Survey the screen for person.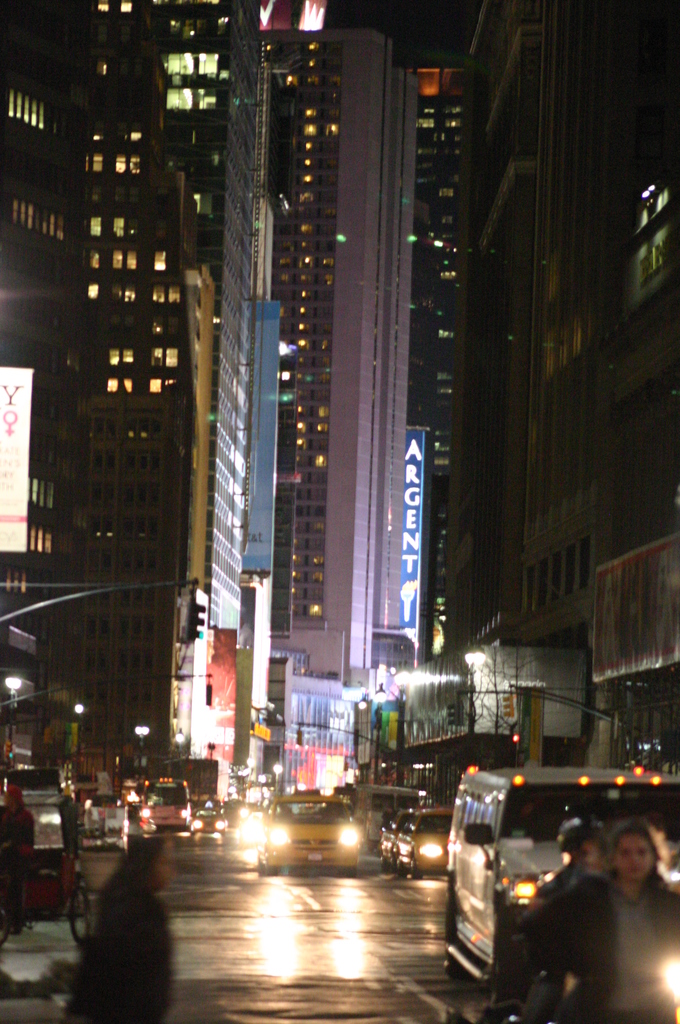
Survey found: [x1=60, y1=784, x2=87, y2=856].
